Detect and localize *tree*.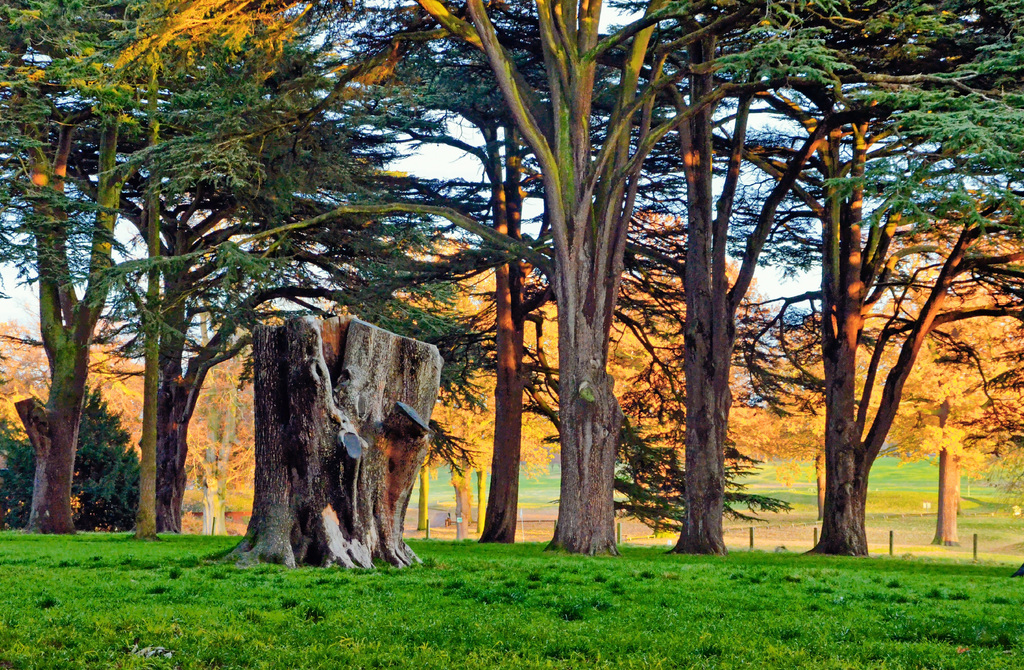
Localized at bbox=[91, 0, 360, 536].
